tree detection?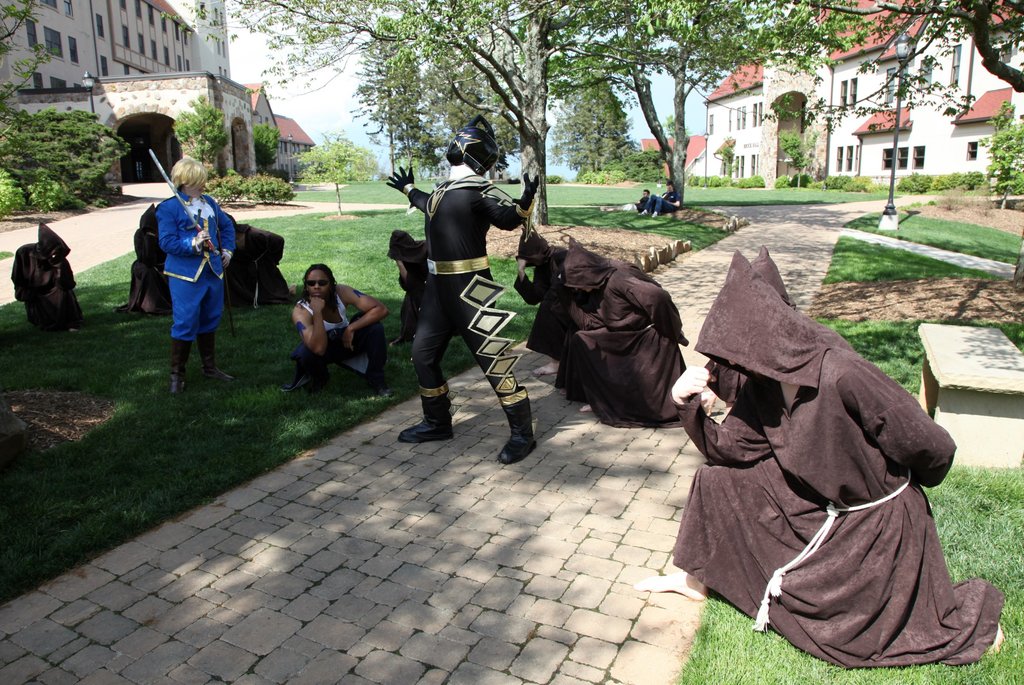
pyautogui.locateOnScreen(40, 107, 131, 223)
